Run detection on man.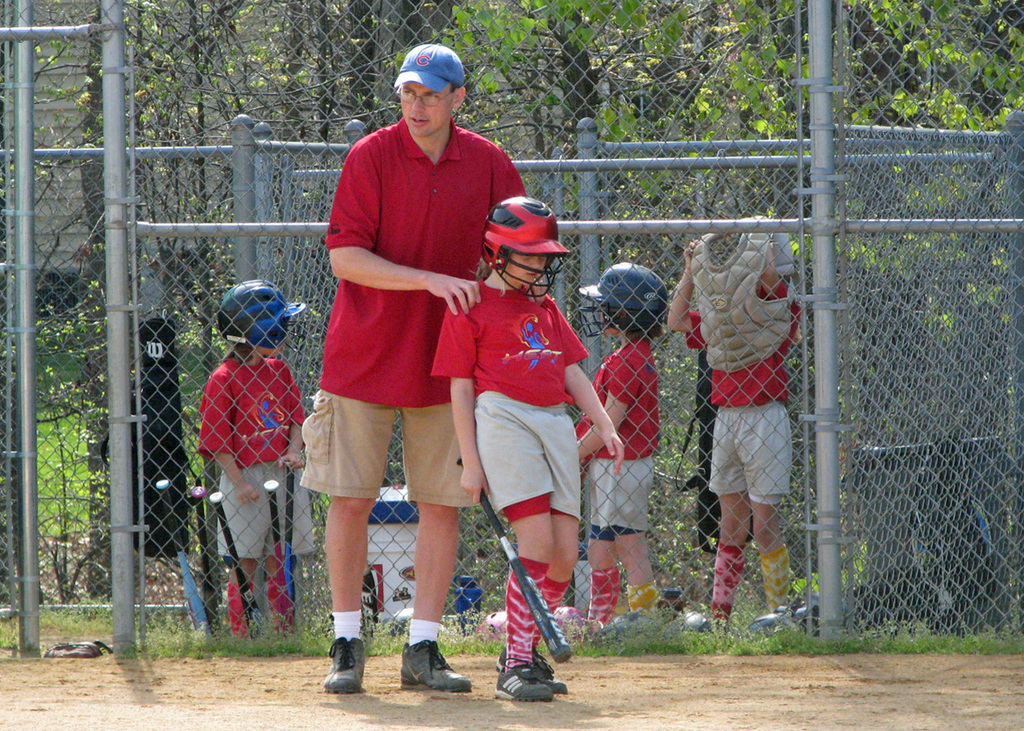
Result: Rect(298, 64, 514, 669).
